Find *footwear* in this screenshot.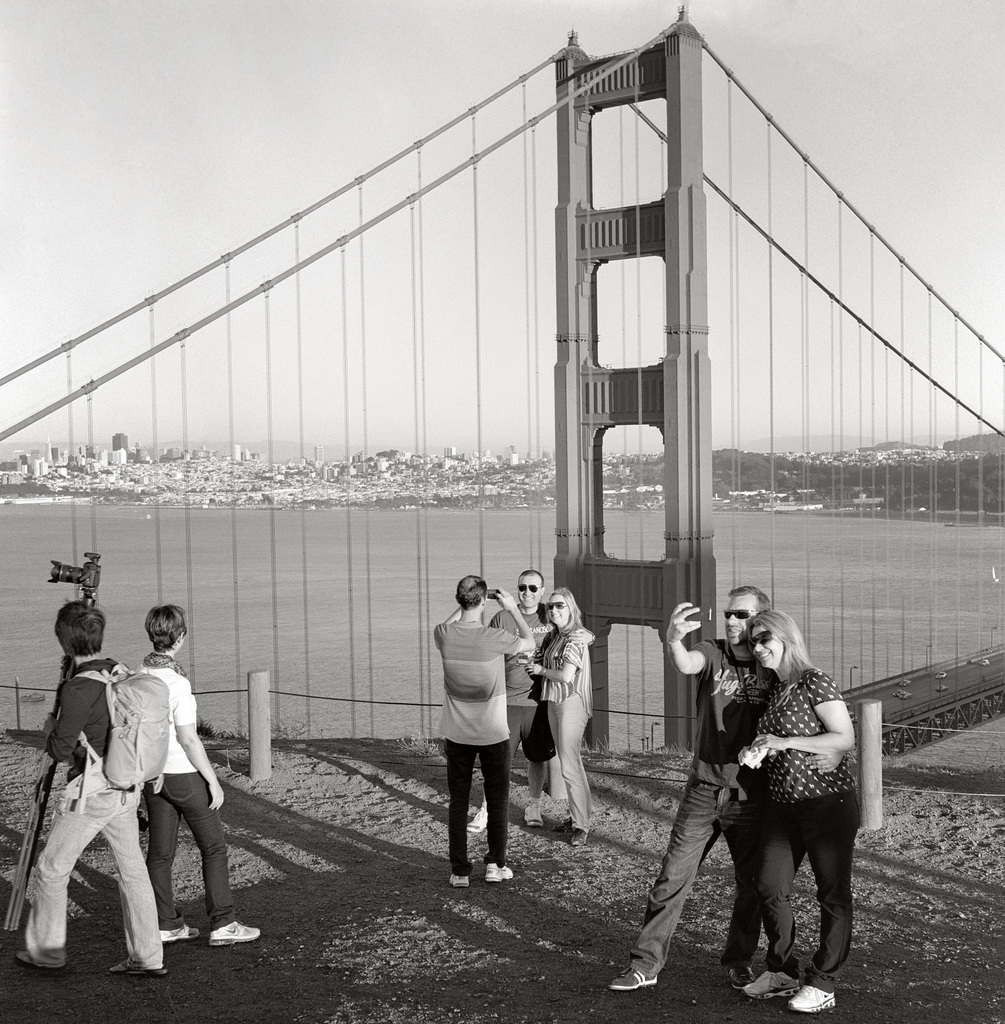
The bounding box for *footwear* is 485:858:517:886.
